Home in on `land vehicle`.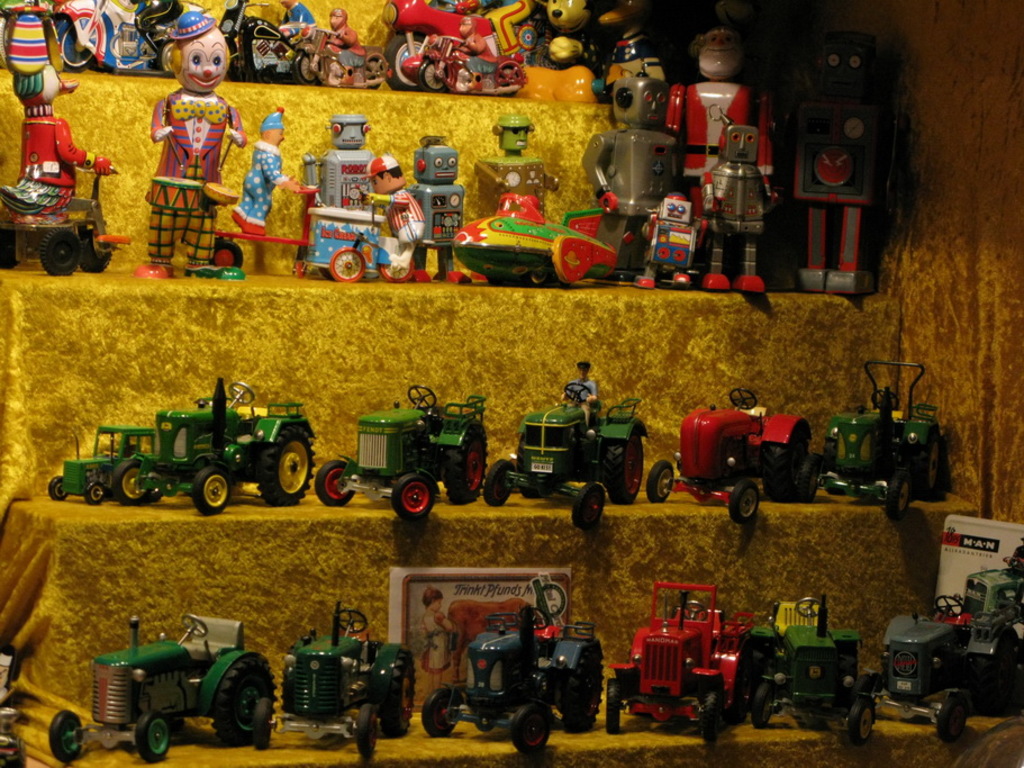
Homed in at pyautogui.locateOnScreen(108, 379, 316, 519).
